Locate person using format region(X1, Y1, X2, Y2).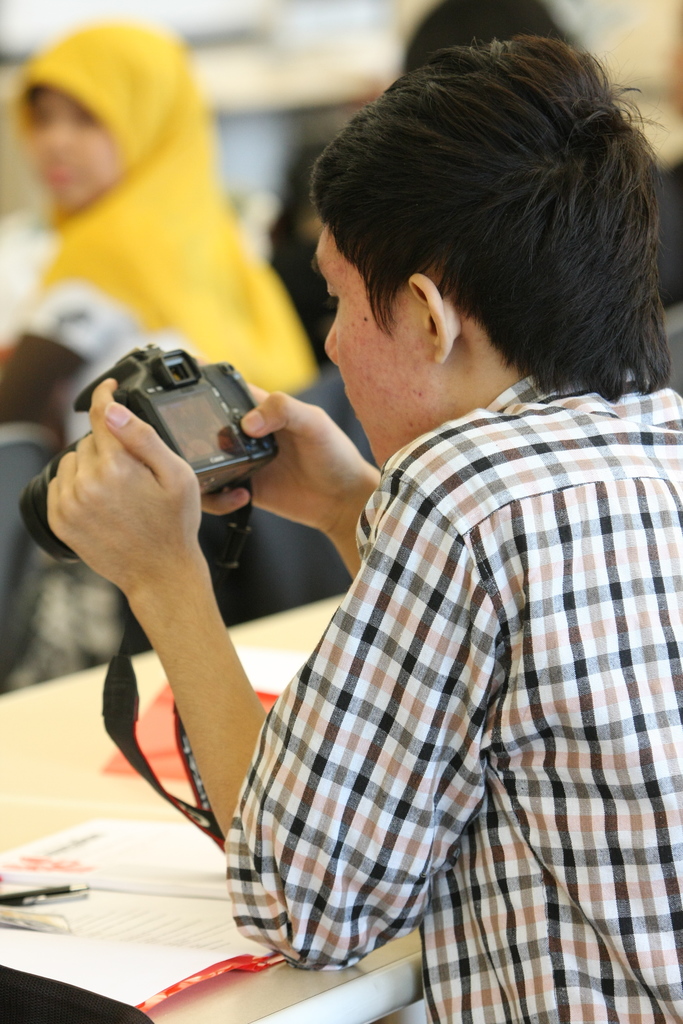
region(18, 10, 345, 400).
